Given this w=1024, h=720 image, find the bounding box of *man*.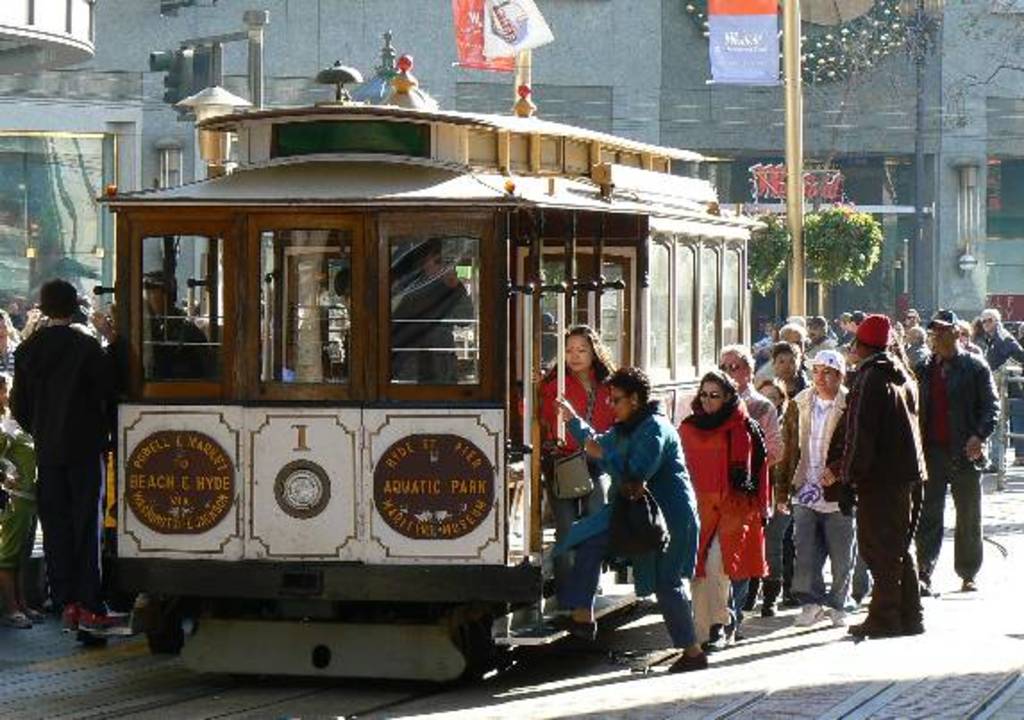
(779,352,849,622).
